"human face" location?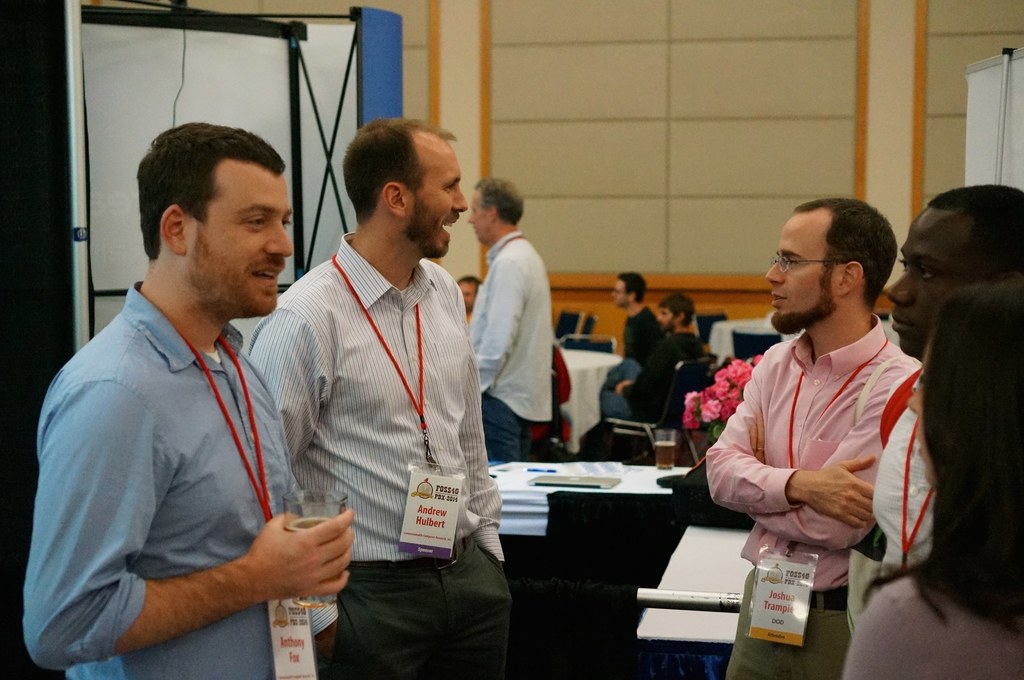
657:303:675:329
